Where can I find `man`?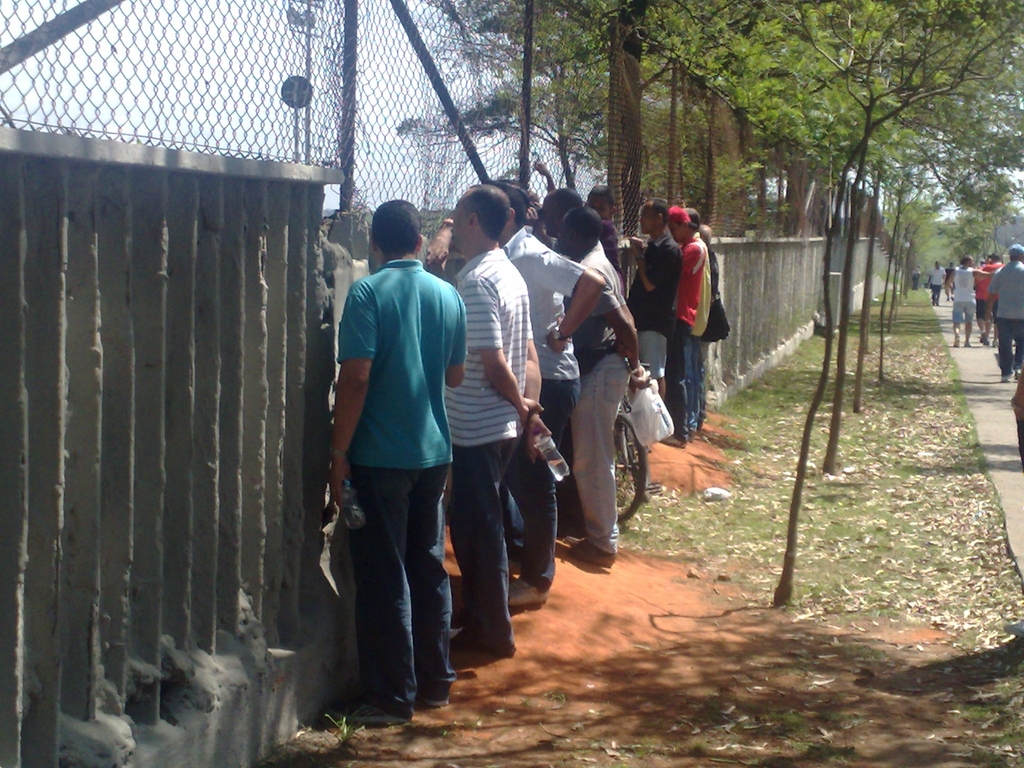
You can find it at BBox(627, 199, 683, 395).
